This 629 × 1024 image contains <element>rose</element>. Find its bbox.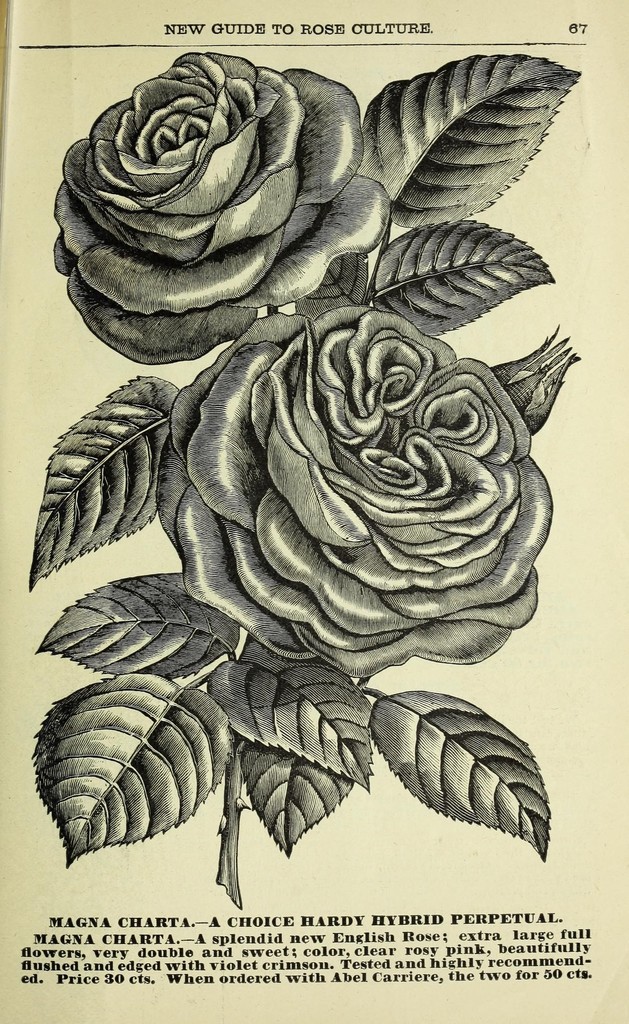
locate(51, 49, 389, 364).
